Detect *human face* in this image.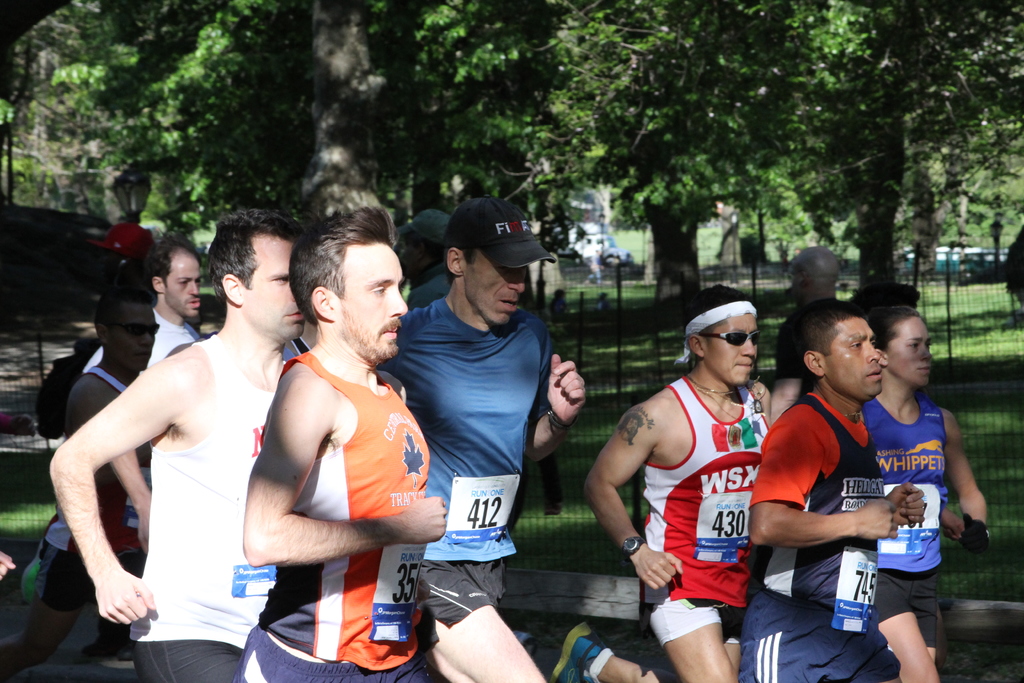
Detection: <bbox>169, 247, 206, 320</bbox>.
